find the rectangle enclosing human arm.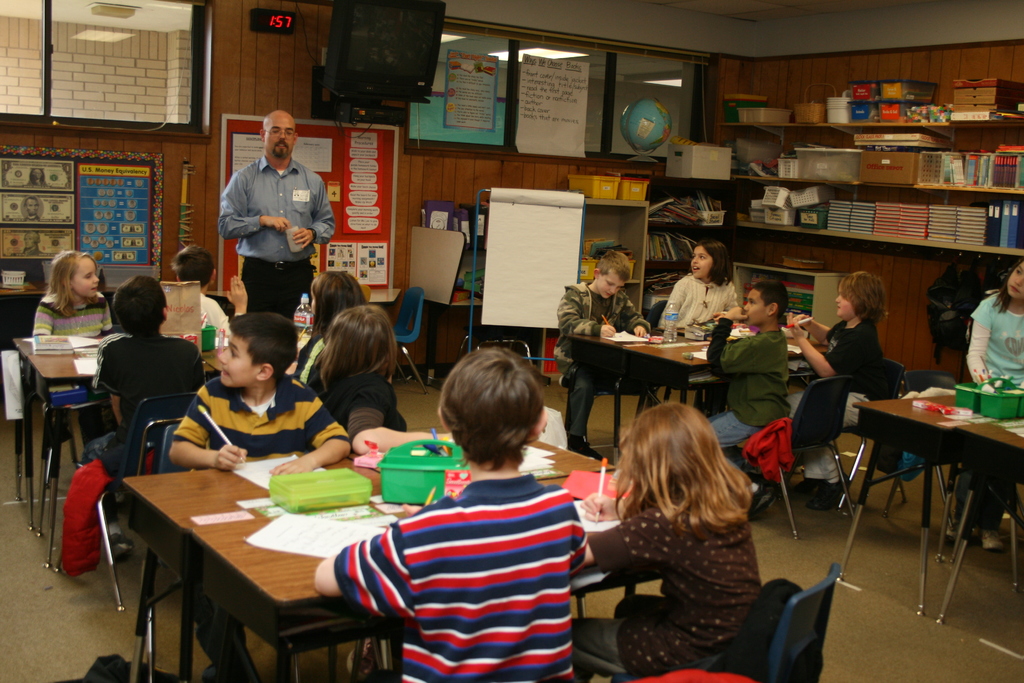
left=620, top=293, right=659, bottom=337.
